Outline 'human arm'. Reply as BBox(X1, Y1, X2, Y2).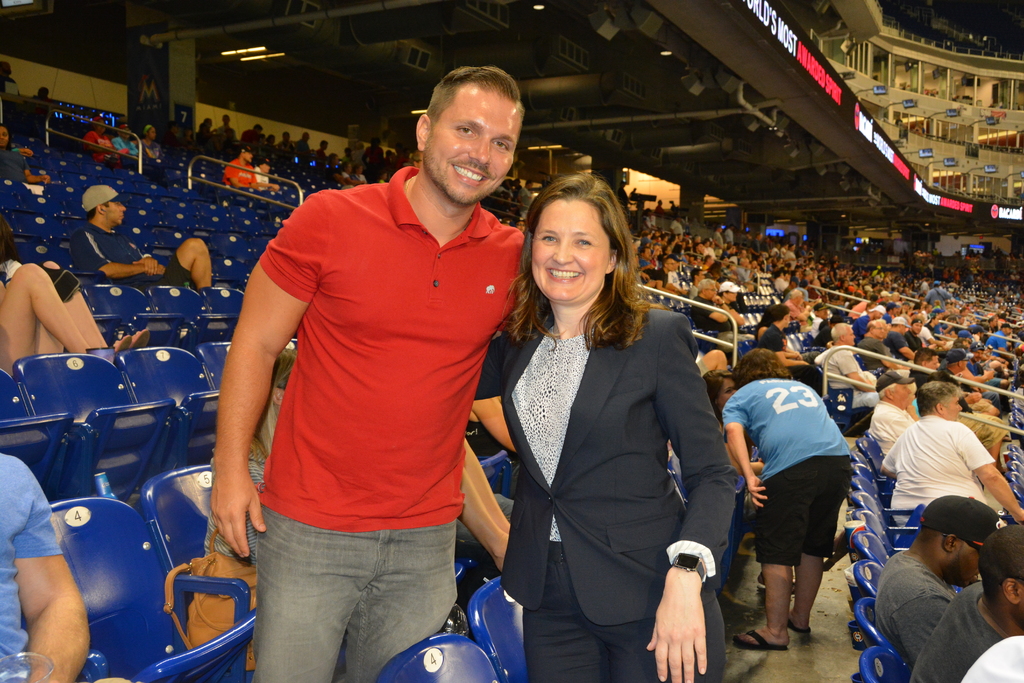
BBox(19, 150, 37, 159).
